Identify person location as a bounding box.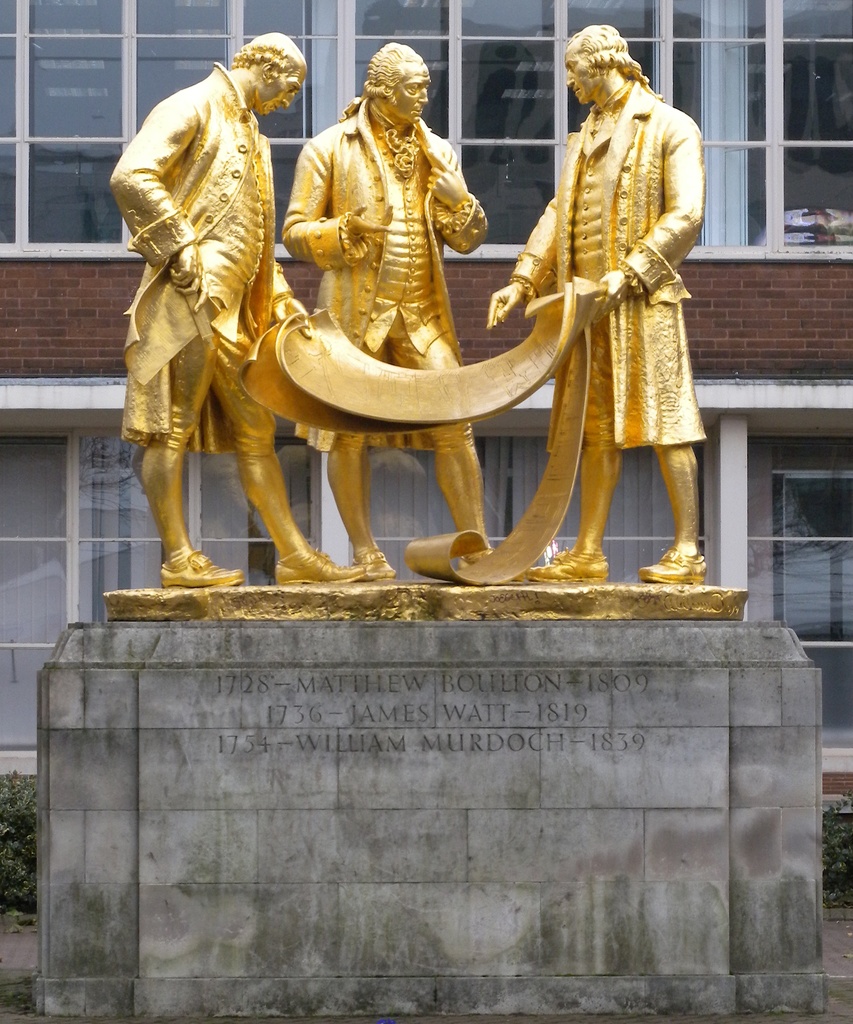
BBox(277, 39, 489, 578).
